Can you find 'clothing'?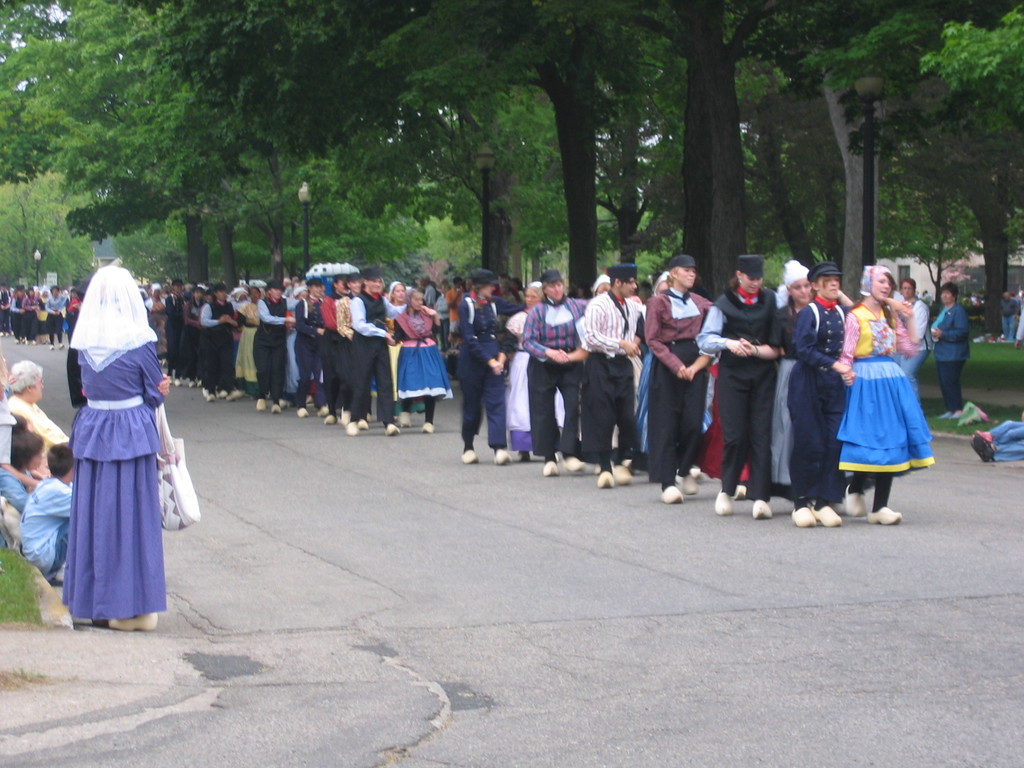
Yes, bounding box: 69 289 86 330.
